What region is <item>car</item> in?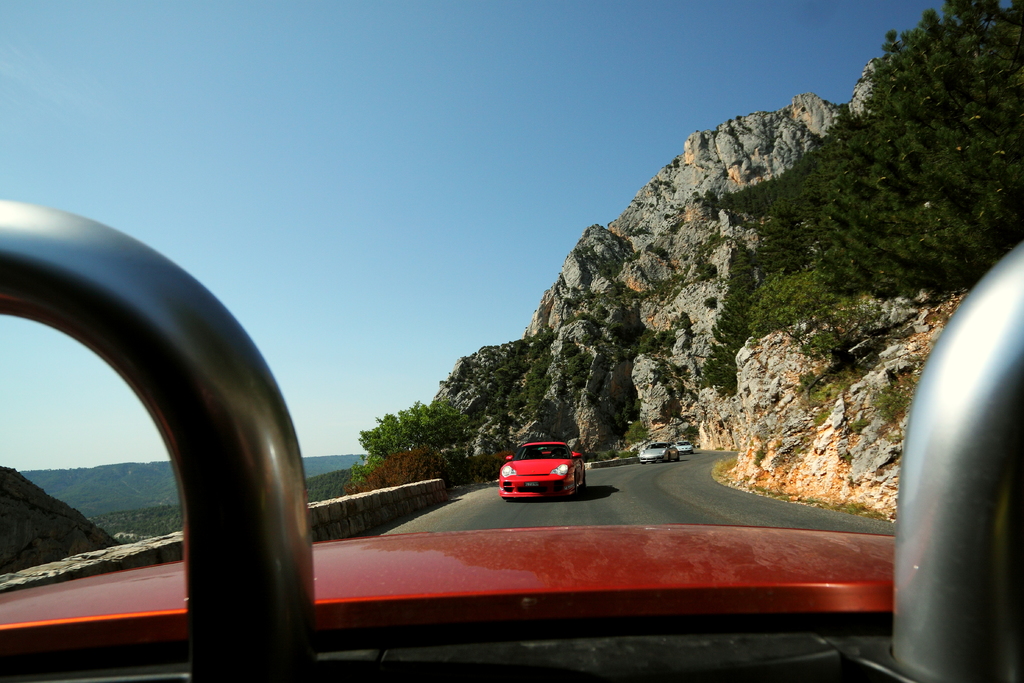
<region>497, 442, 588, 500</region>.
